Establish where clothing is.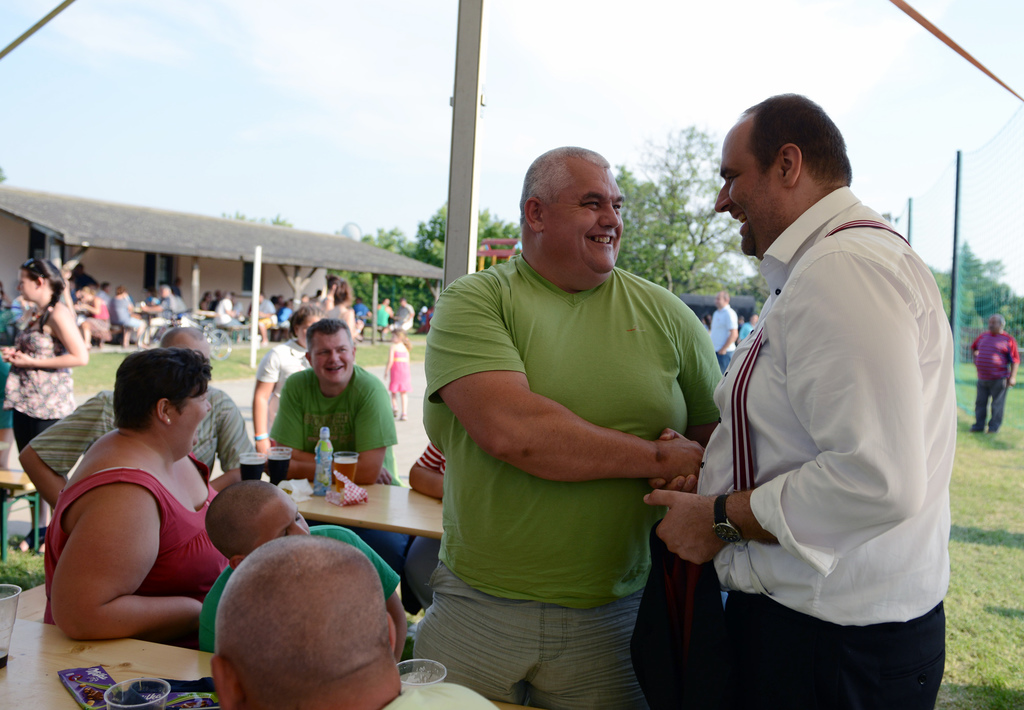
Established at (1, 314, 79, 454).
